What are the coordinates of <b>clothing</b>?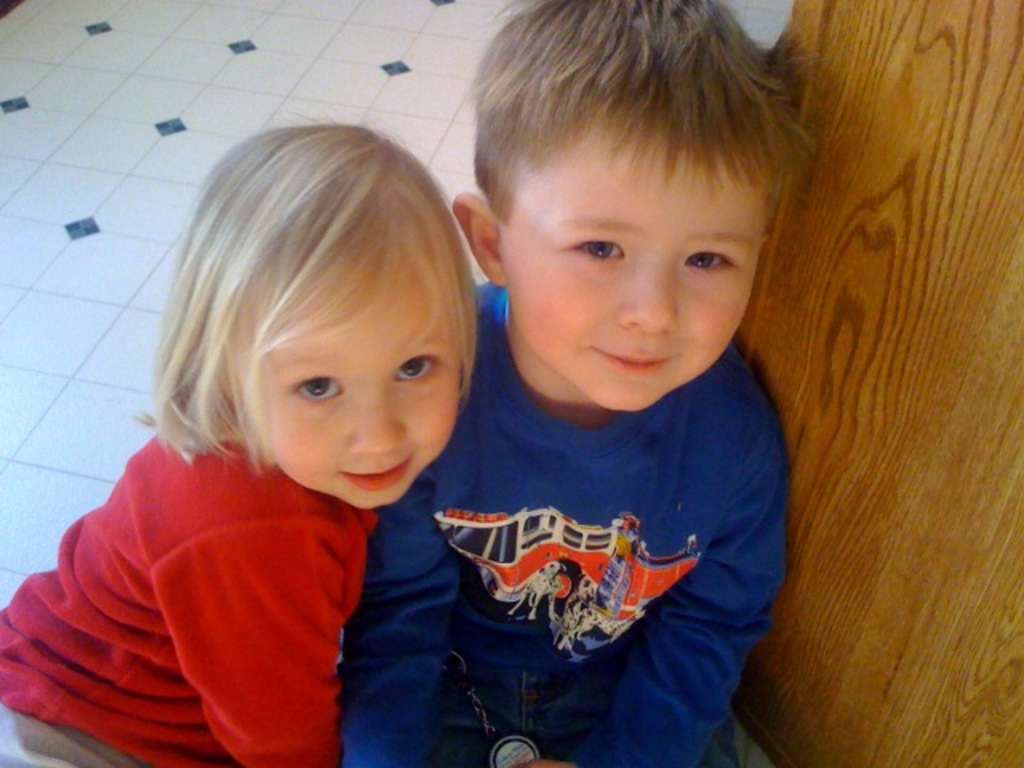
336, 286, 787, 766.
